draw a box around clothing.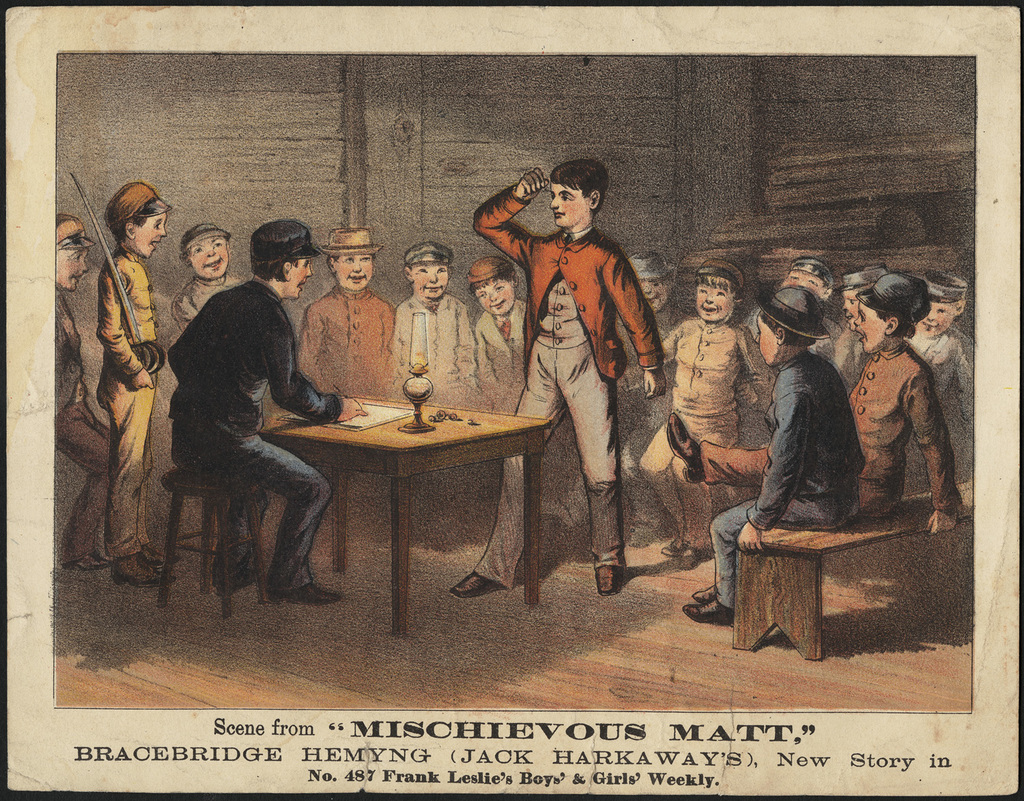
Rect(168, 279, 332, 580).
